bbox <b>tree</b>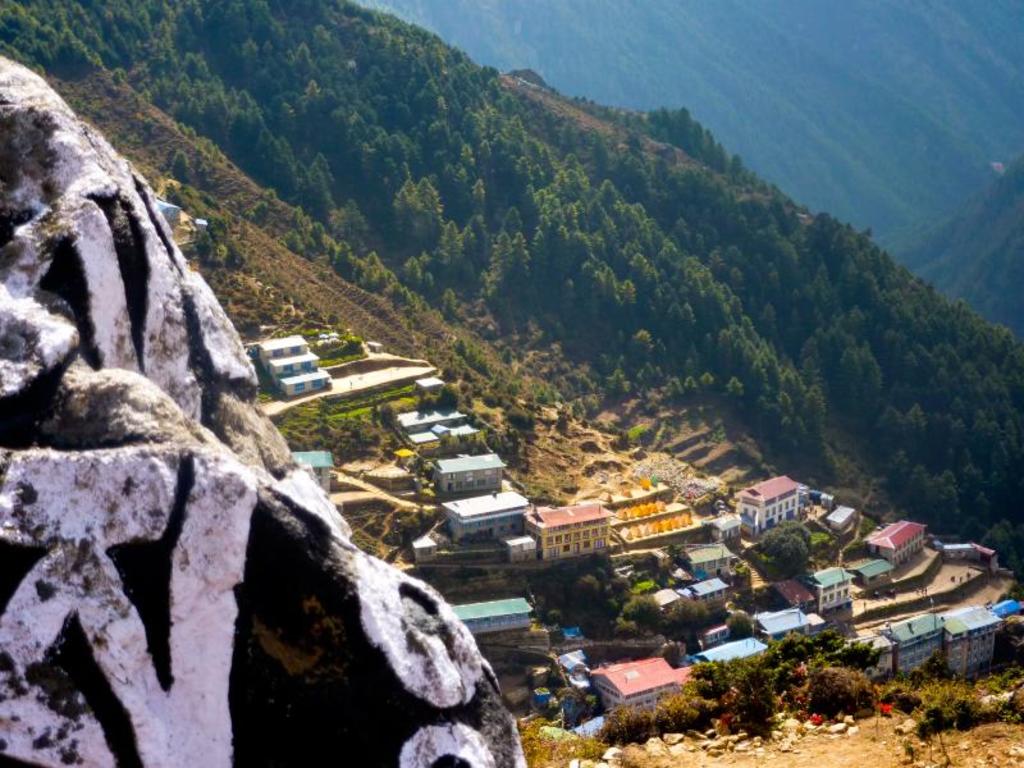
locate(744, 518, 831, 590)
